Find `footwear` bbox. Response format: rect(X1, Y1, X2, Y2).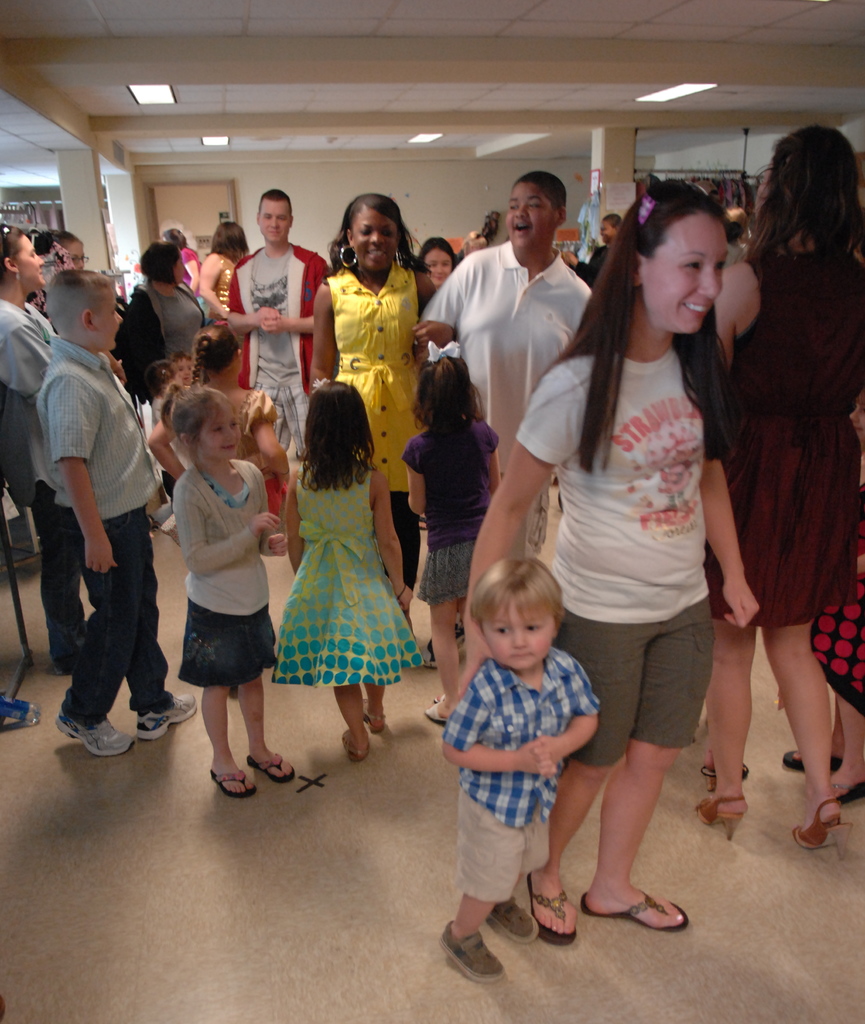
rect(698, 762, 753, 796).
